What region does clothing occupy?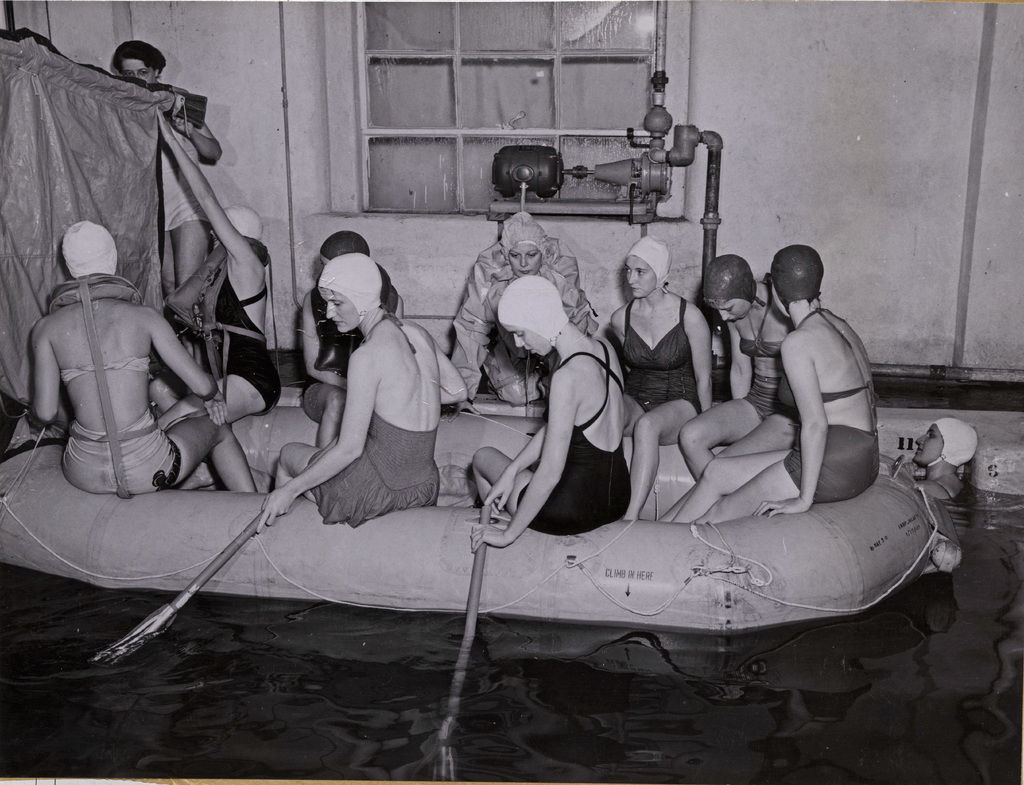
497:348:655:519.
